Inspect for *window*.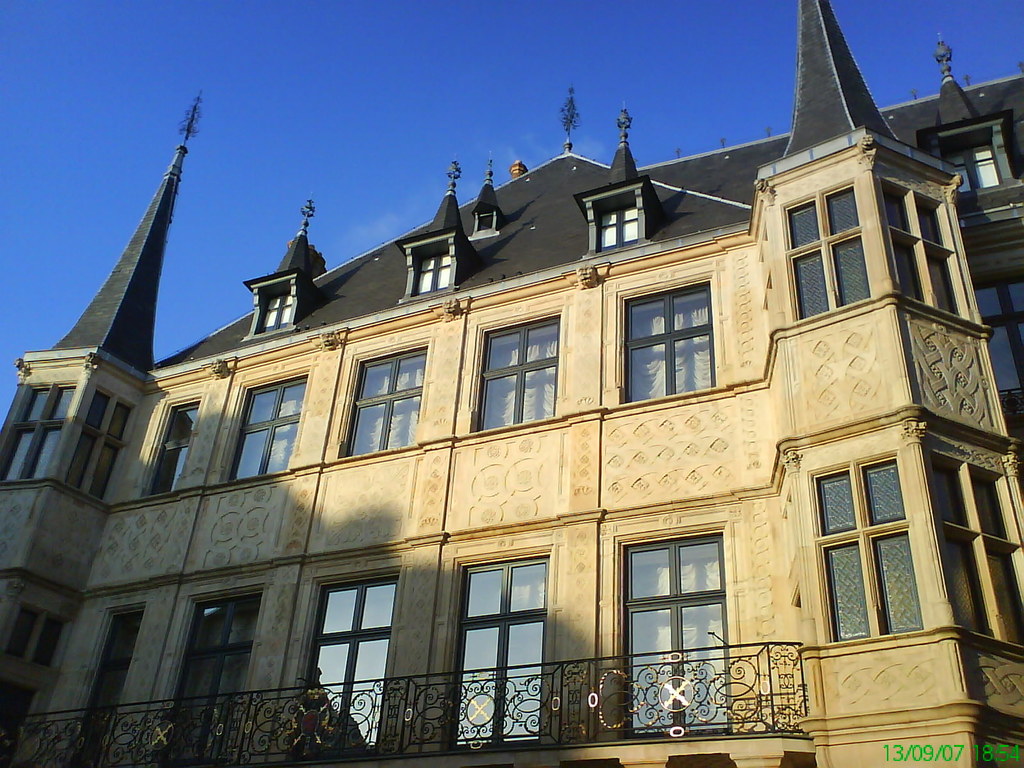
Inspection: 137,392,206,500.
